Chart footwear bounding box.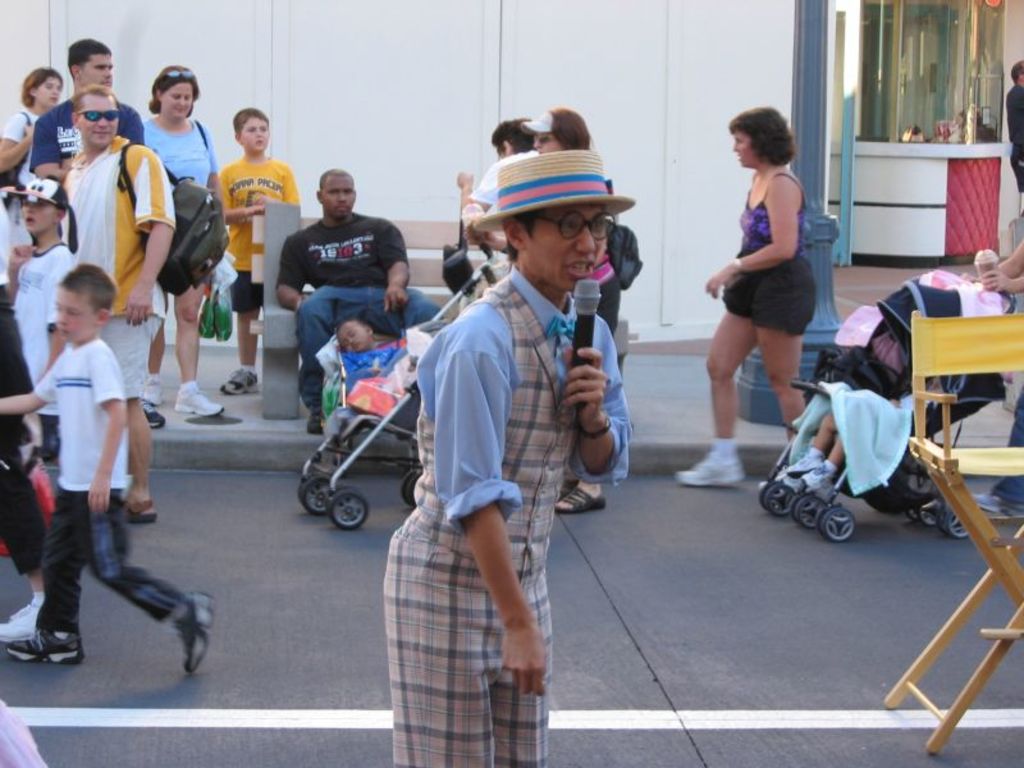
Charted: {"x1": 220, "y1": 369, "x2": 260, "y2": 403}.
